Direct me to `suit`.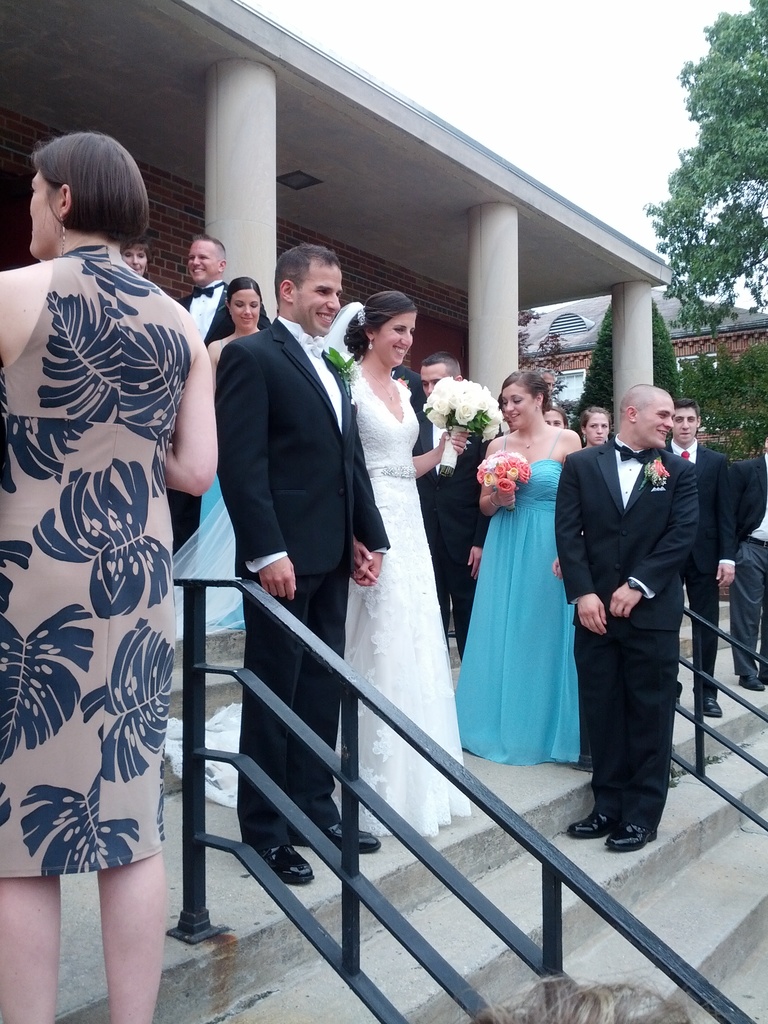
Direction: pyautogui.locateOnScreen(557, 434, 697, 824).
